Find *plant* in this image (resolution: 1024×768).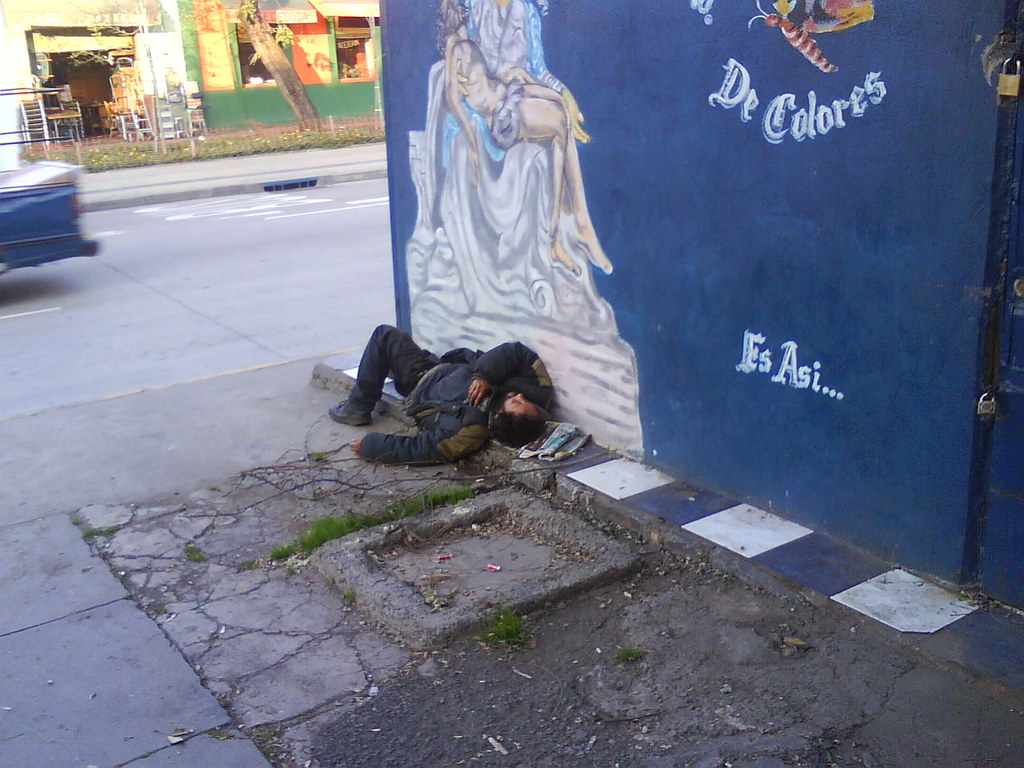
<region>234, 558, 253, 569</region>.
